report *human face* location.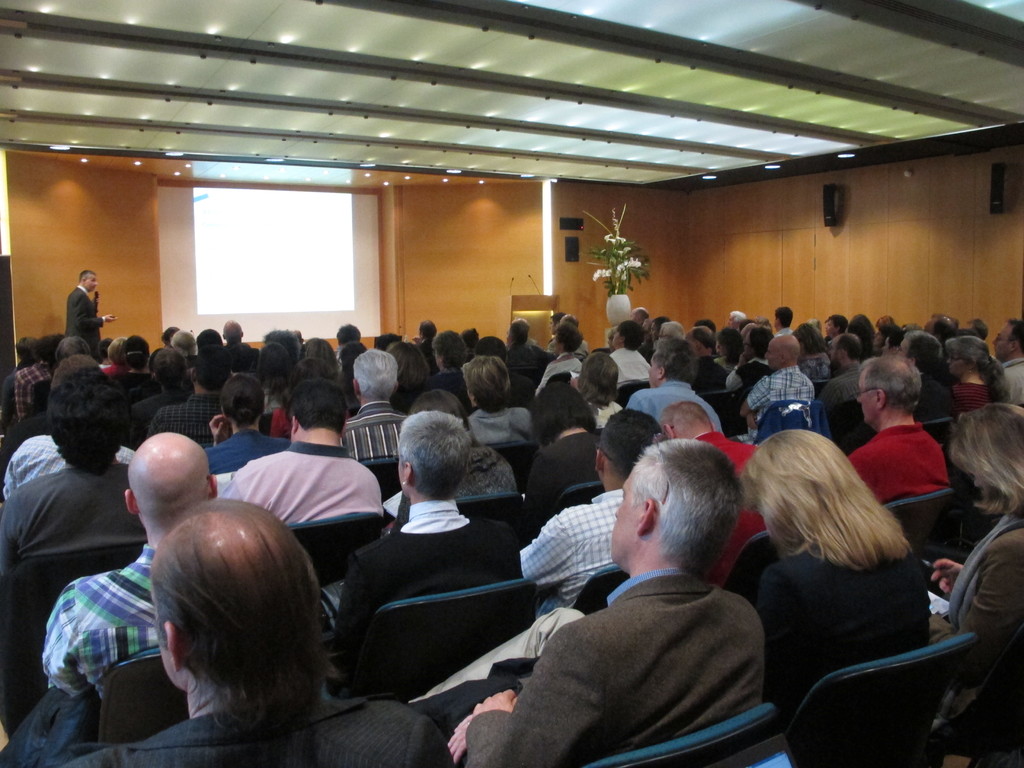
Report: <region>647, 351, 659, 387</region>.
